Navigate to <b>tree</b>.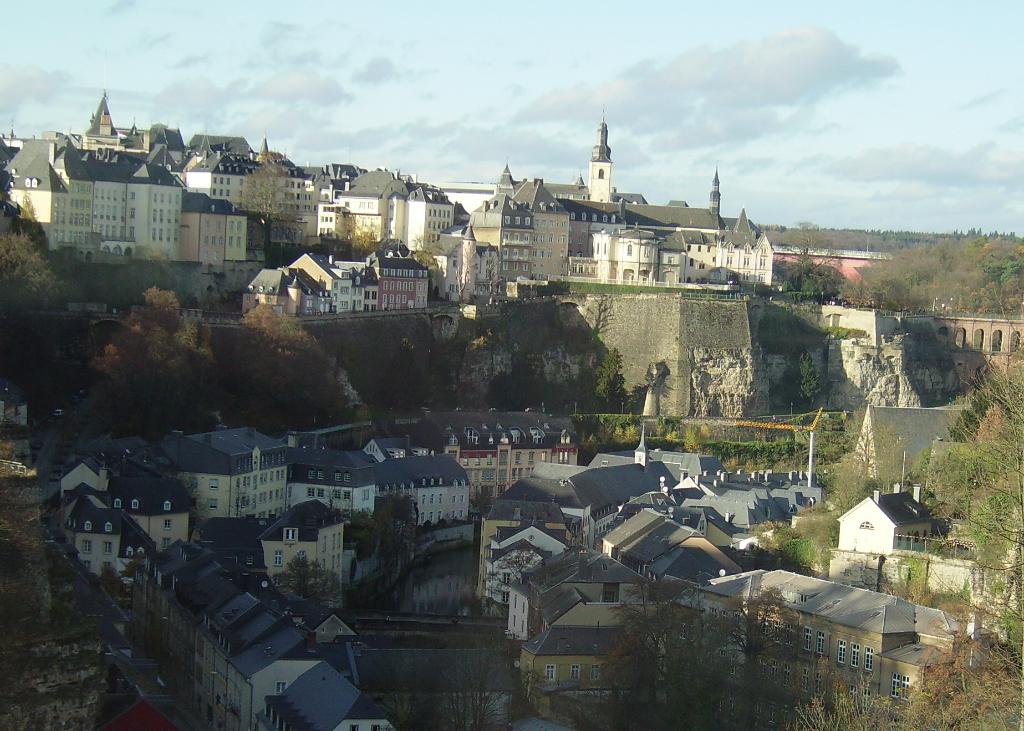
Navigation target: 237, 140, 301, 272.
